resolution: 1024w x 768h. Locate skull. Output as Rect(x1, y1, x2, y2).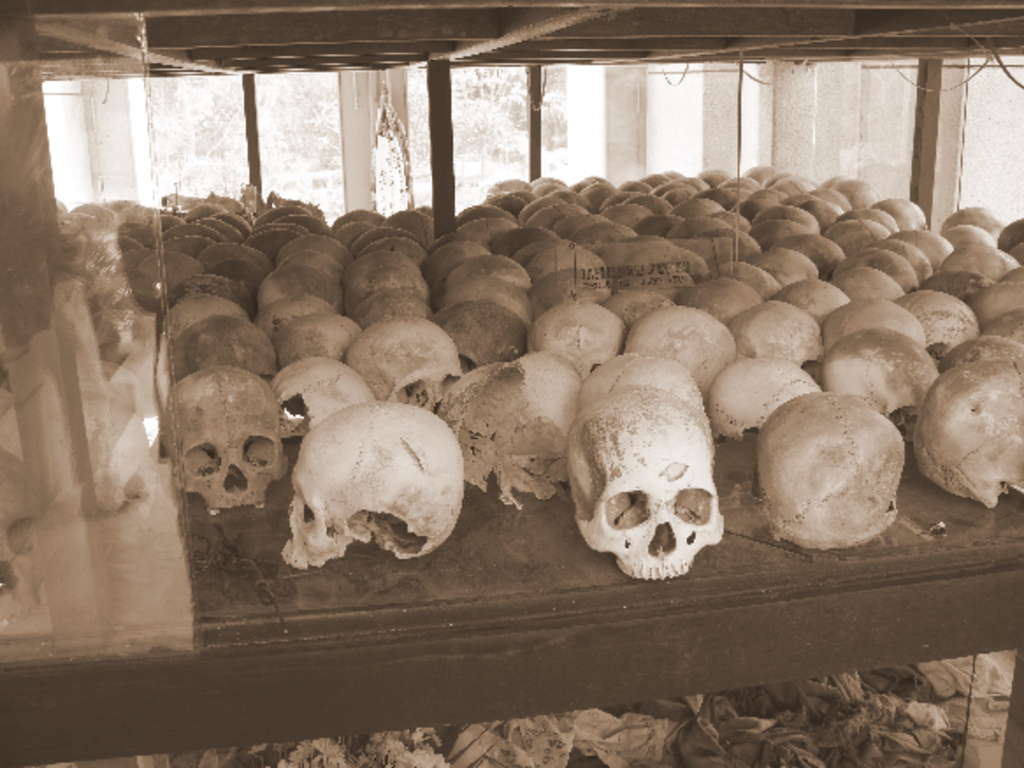
Rect(755, 388, 908, 548).
